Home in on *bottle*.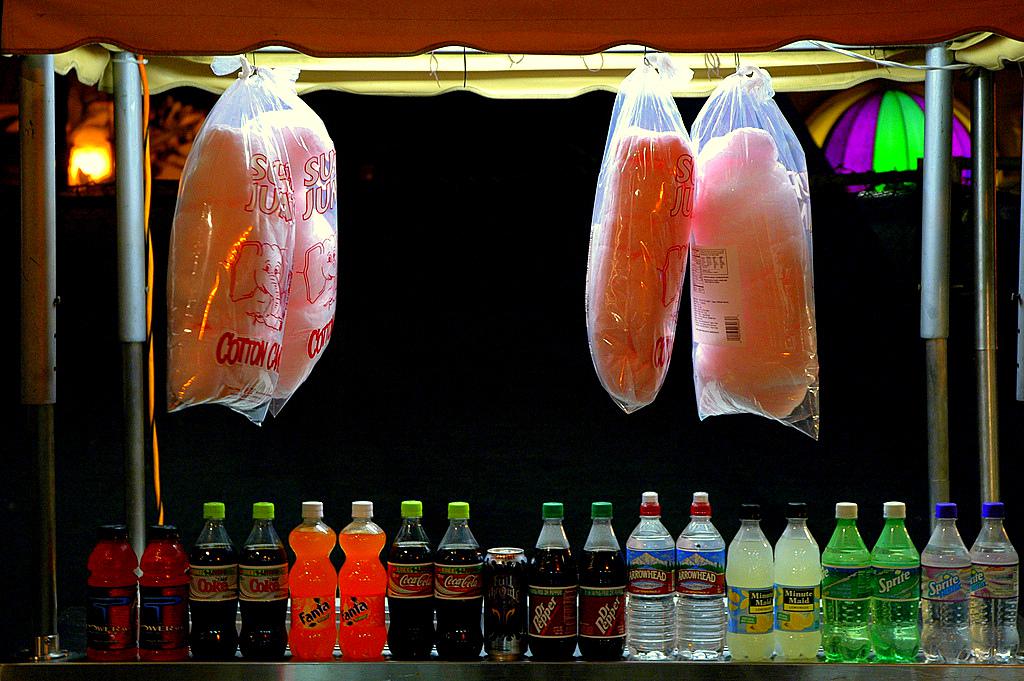
Homed in at region(437, 500, 485, 658).
